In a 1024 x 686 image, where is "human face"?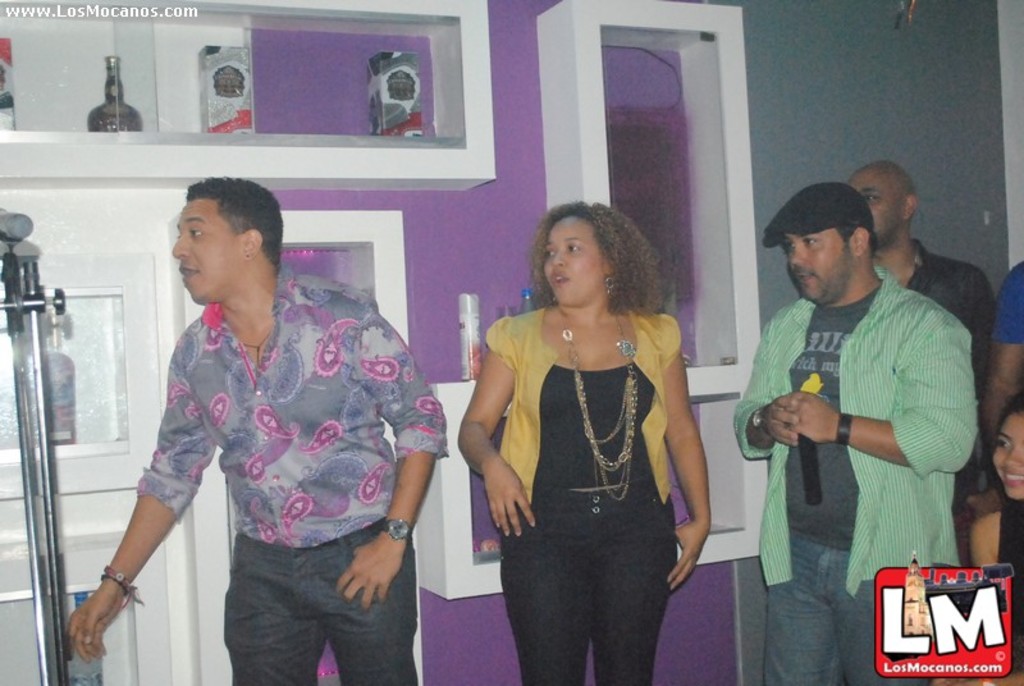
(170, 200, 244, 310).
